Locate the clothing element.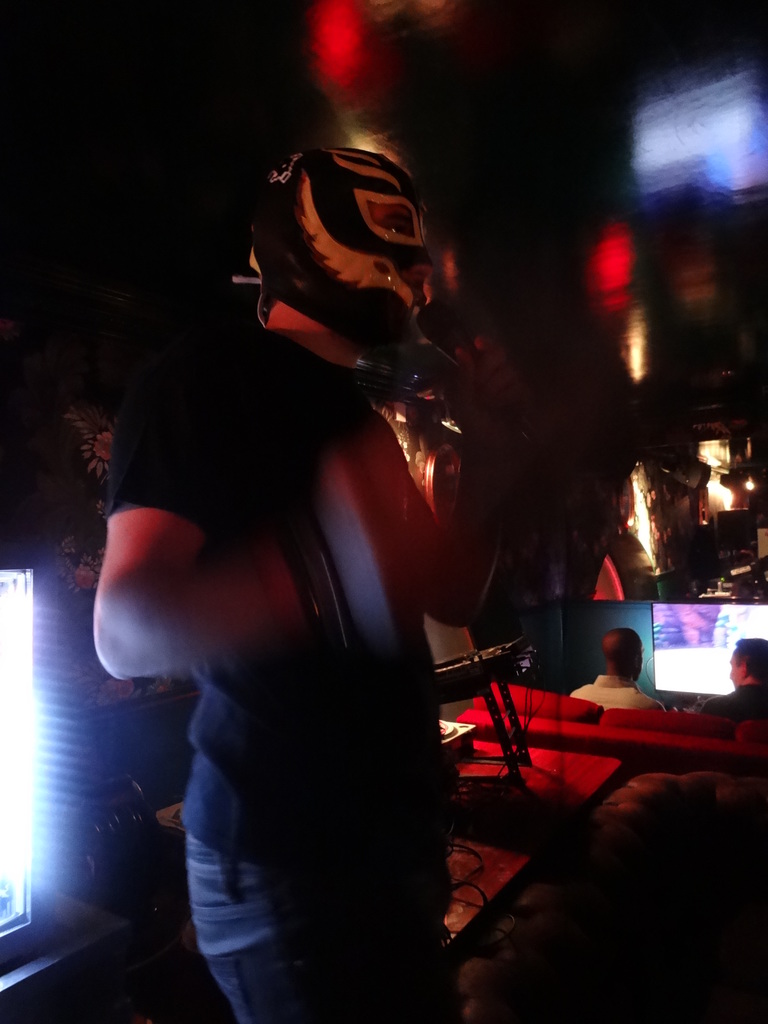
Element bbox: [left=109, top=325, right=476, bottom=1023].
